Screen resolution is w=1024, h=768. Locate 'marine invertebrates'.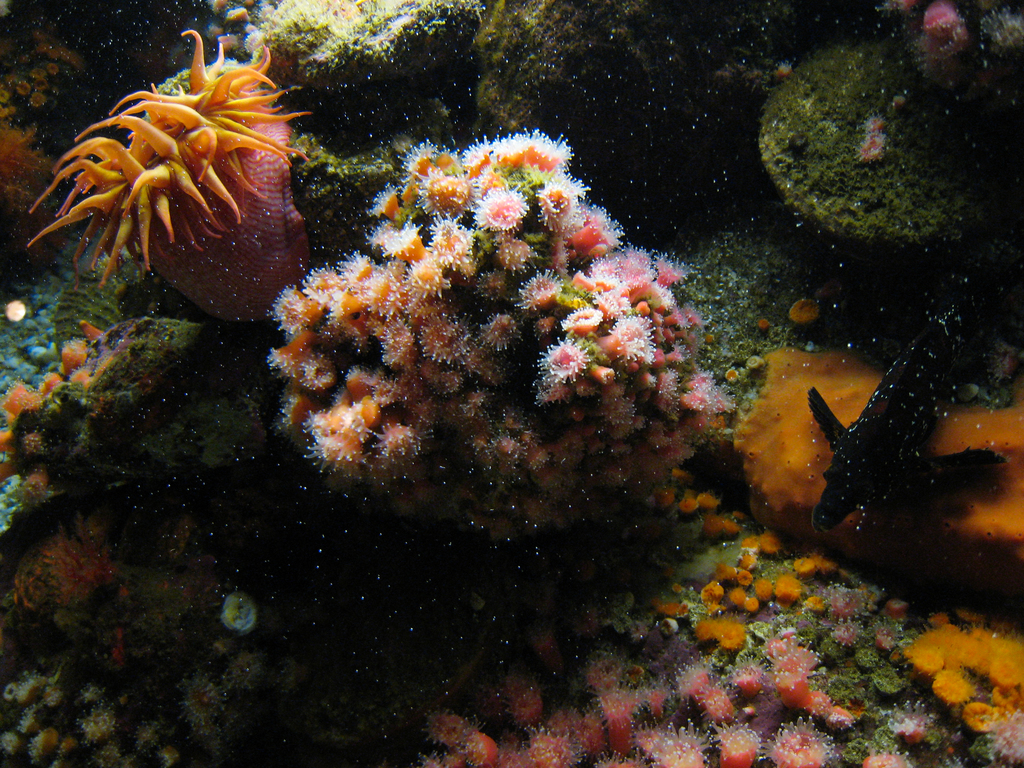
bbox(76, 689, 133, 749).
